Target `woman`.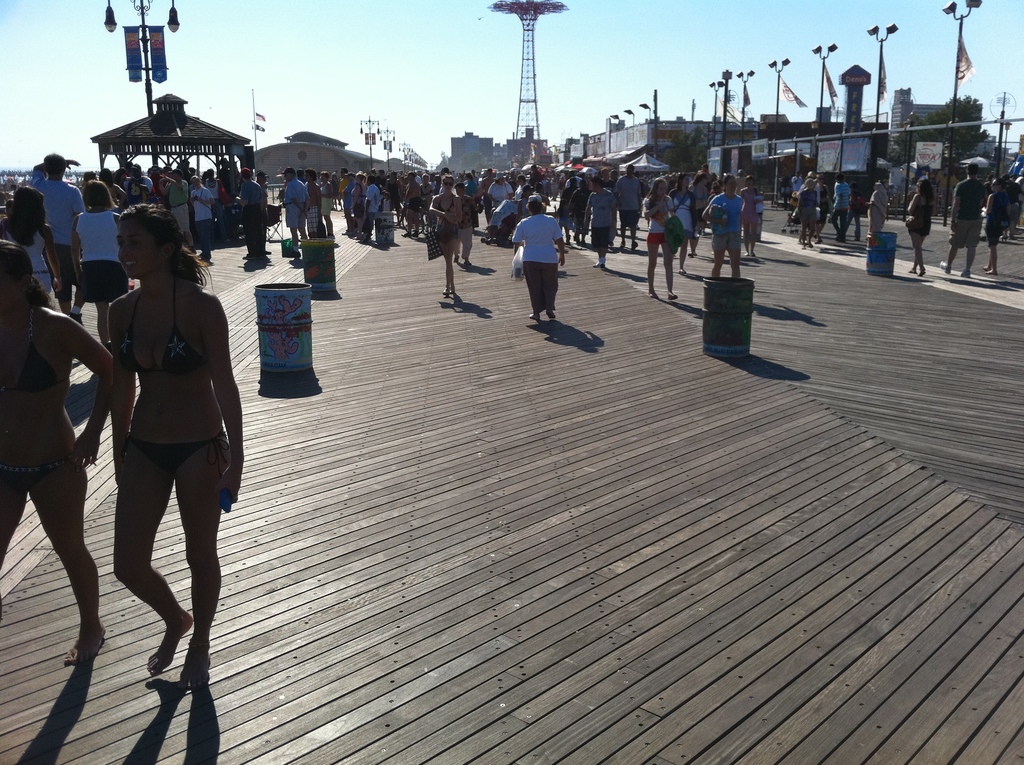
Target region: Rect(188, 175, 218, 265).
